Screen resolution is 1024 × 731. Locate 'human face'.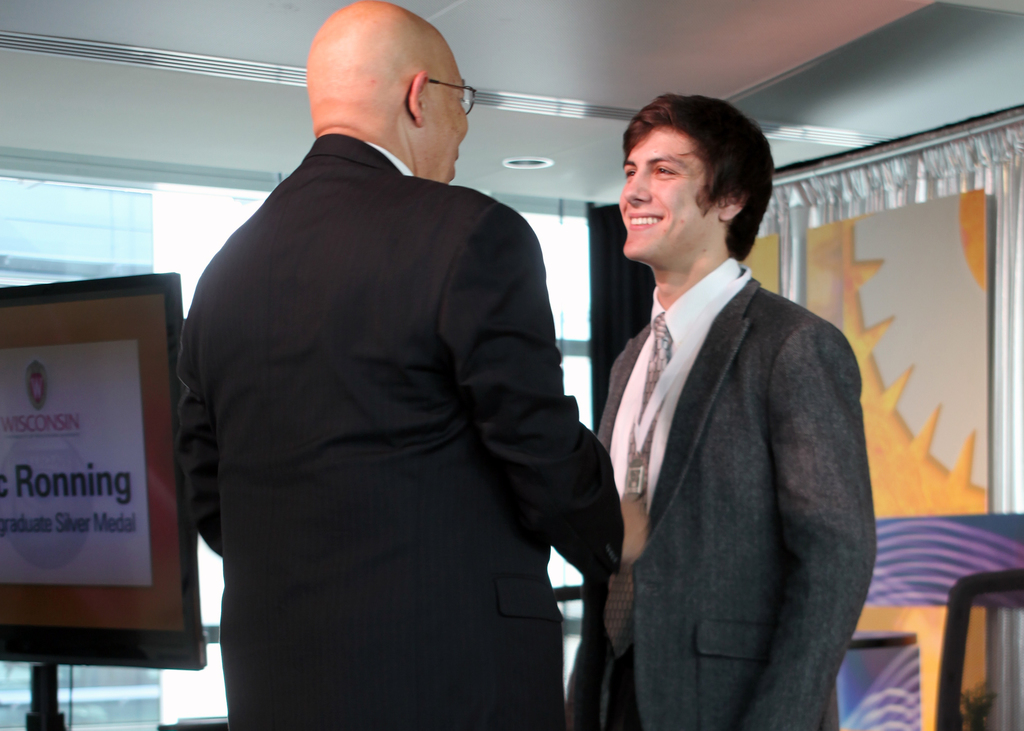
(x1=422, y1=47, x2=472, y2=181).
